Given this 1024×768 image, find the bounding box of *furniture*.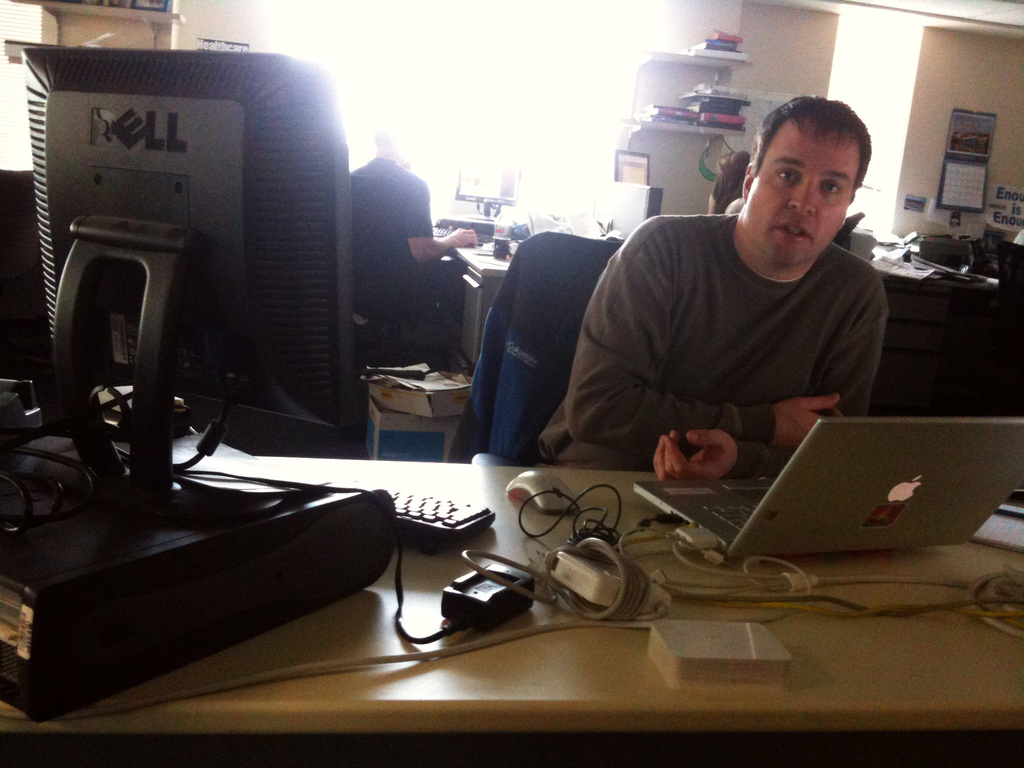
(0, 447, 1023, 767).
